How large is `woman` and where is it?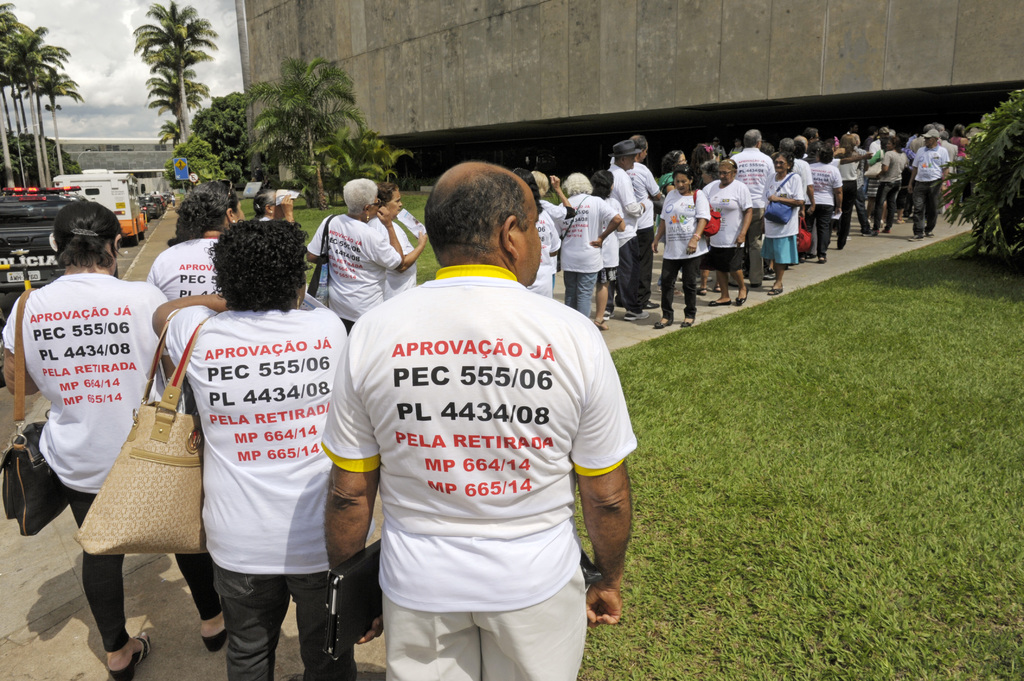
Bounding box: pyautogui.locateOnScreen(764, 152, 804, 291).
